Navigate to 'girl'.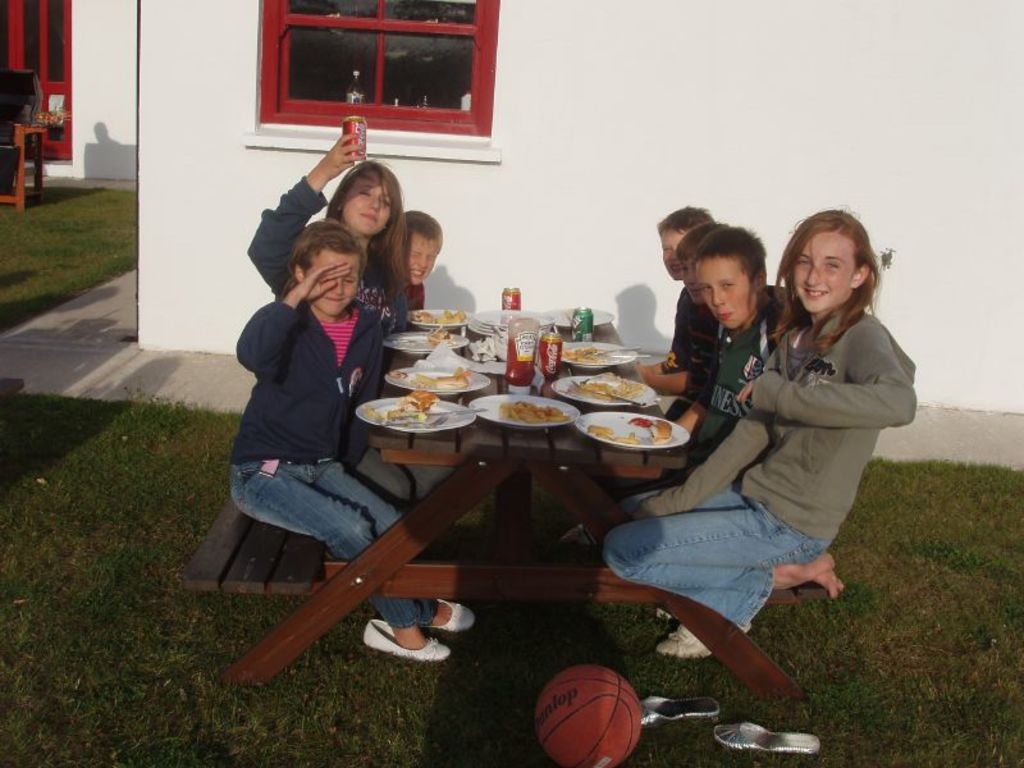
Navigation target: pyautogui.locateOnScreen(602, 205, 918, 637).
